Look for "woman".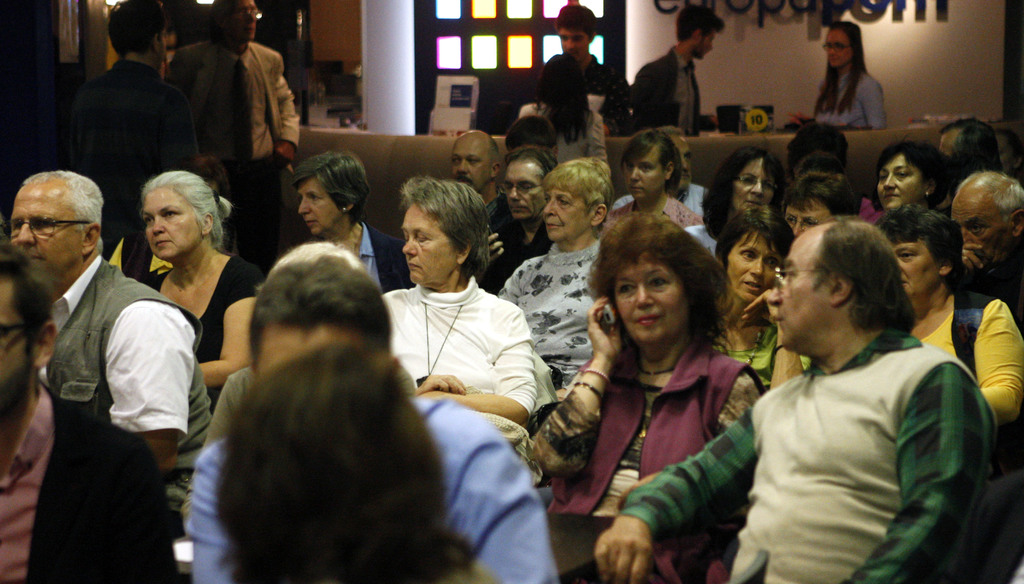
Found: x1=504, y1=155, x2=623, y2=404.
